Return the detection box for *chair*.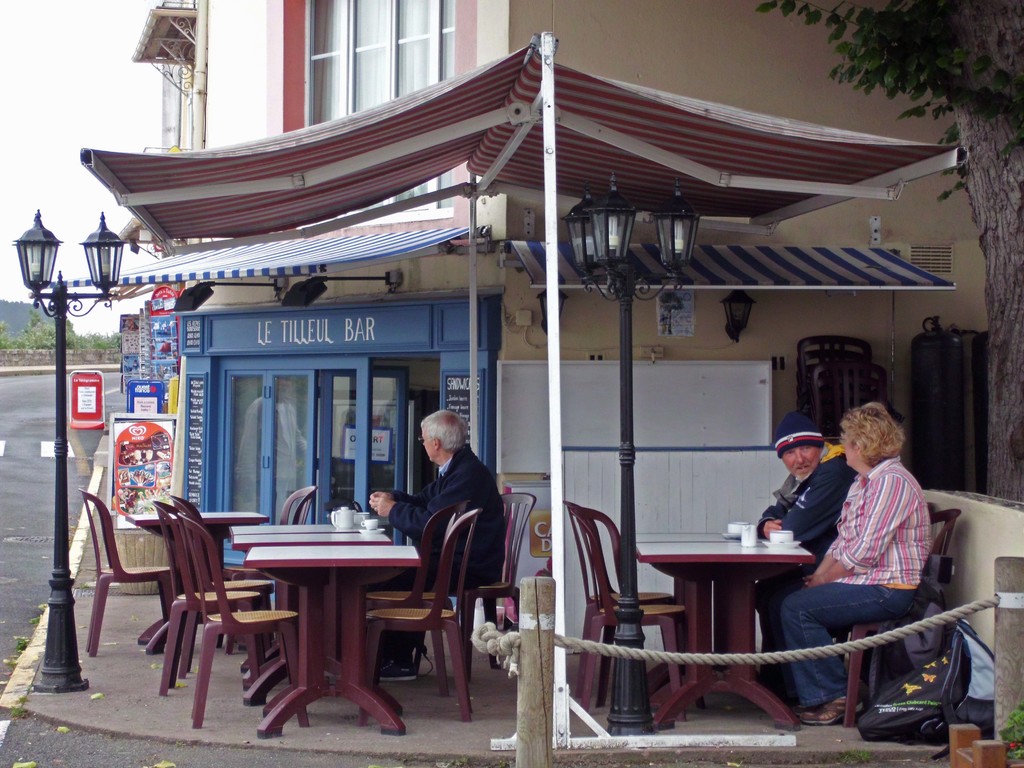
locate(355, 505, 467, 706).
